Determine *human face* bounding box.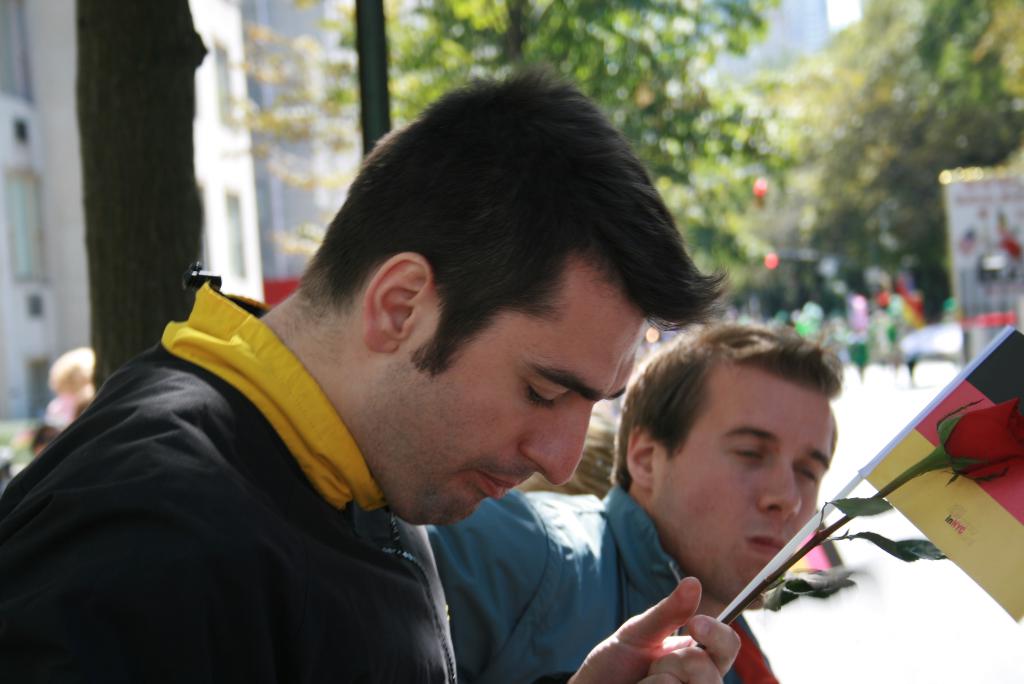
Determined: box=[674, 385, 828, 606].
